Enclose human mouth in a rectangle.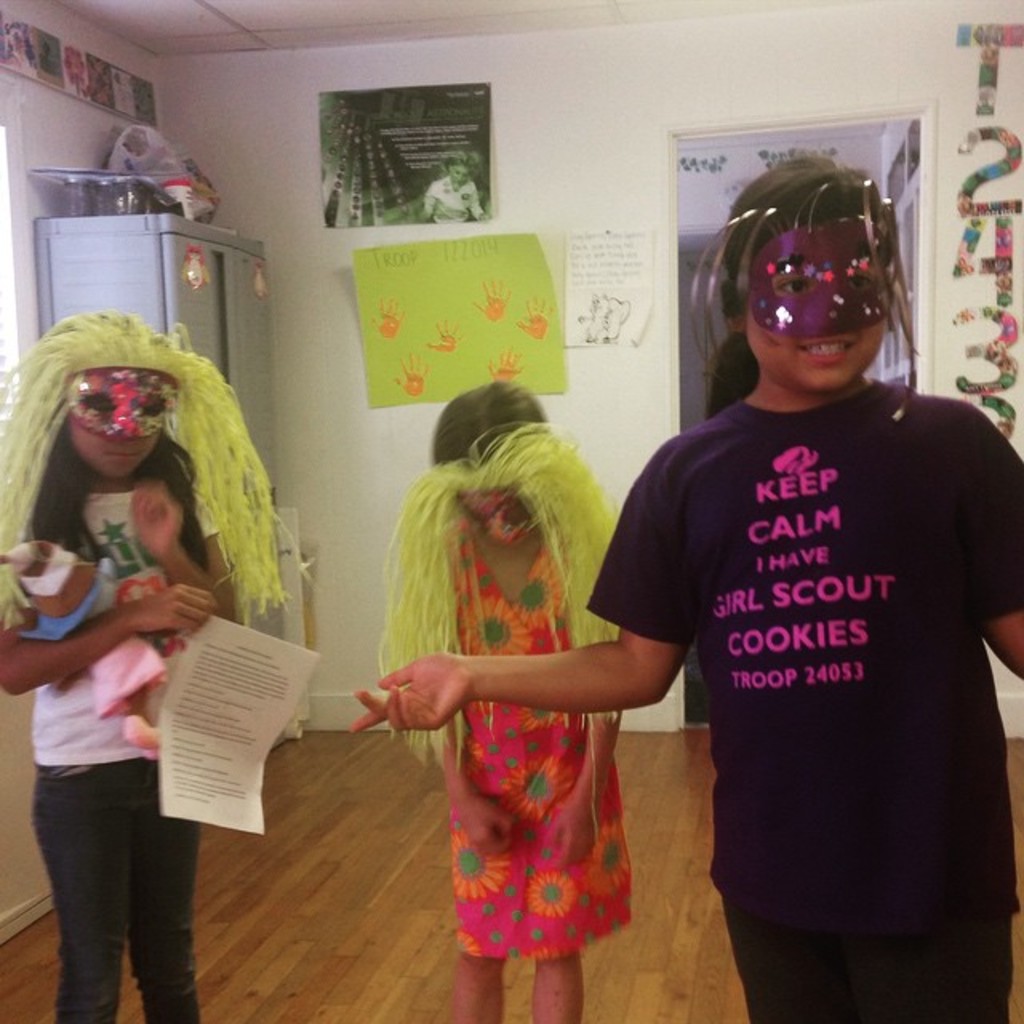
{"left": 104, "top": 448, "right": 142, "bottom": 470}.
